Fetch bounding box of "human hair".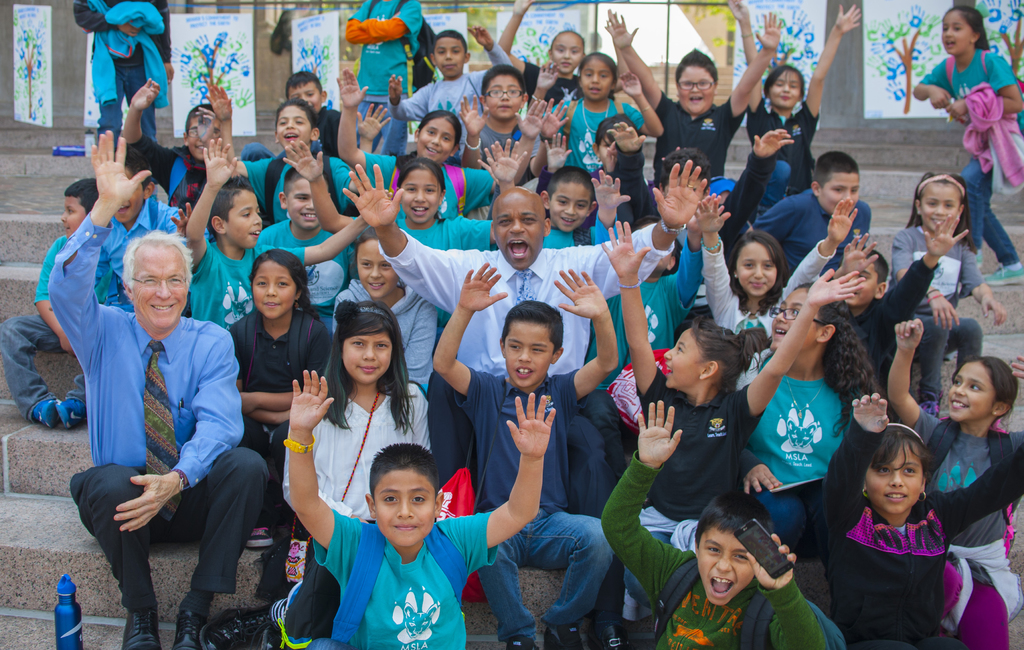
Bbox: l=551, t=28, r=586, b=57.
